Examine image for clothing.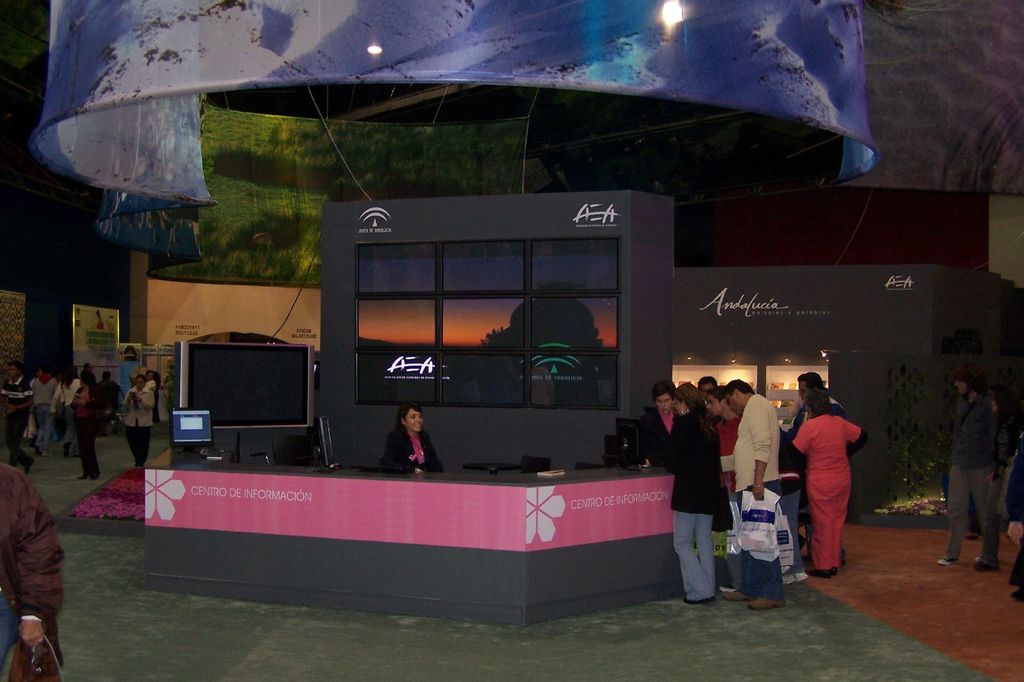
Examination result: box=[375, 424, 443, 479].
